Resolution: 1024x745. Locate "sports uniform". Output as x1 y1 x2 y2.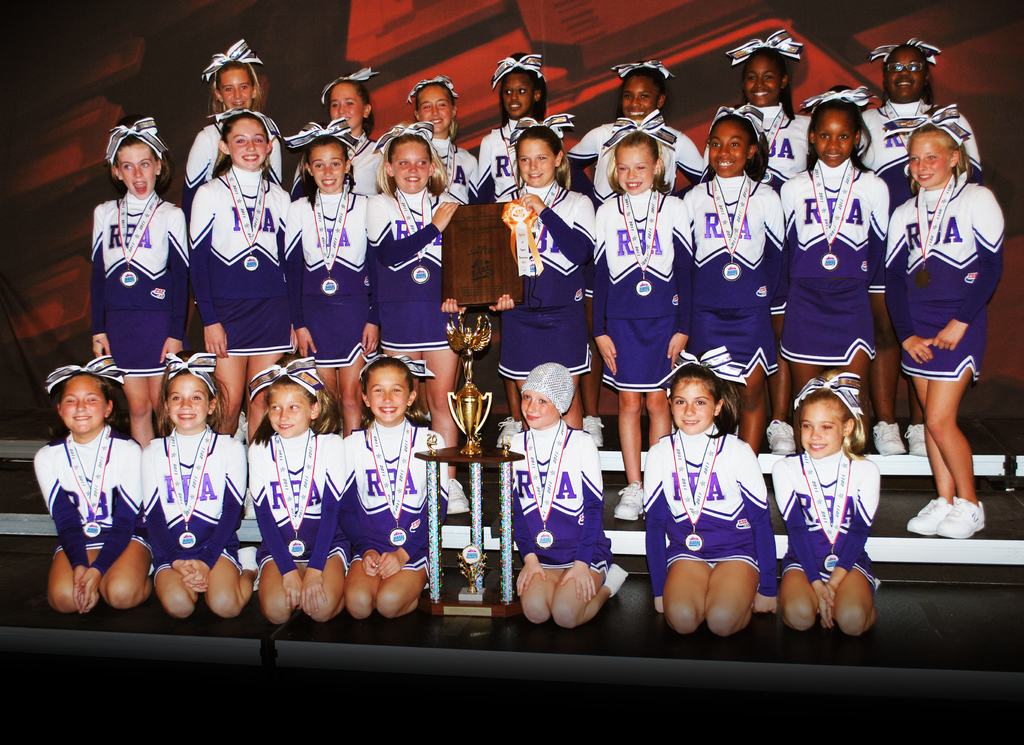
289 129 385 199.
